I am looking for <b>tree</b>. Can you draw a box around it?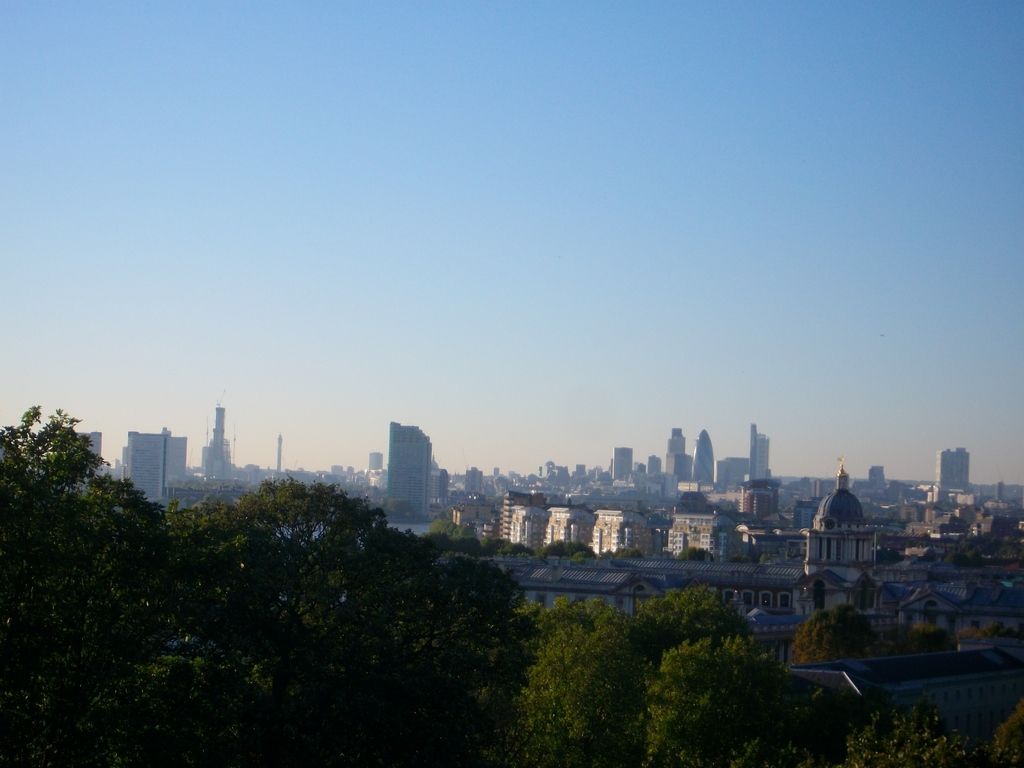
Sure, the bounding box is (left=833, top=700, right=993, bottom=767).
